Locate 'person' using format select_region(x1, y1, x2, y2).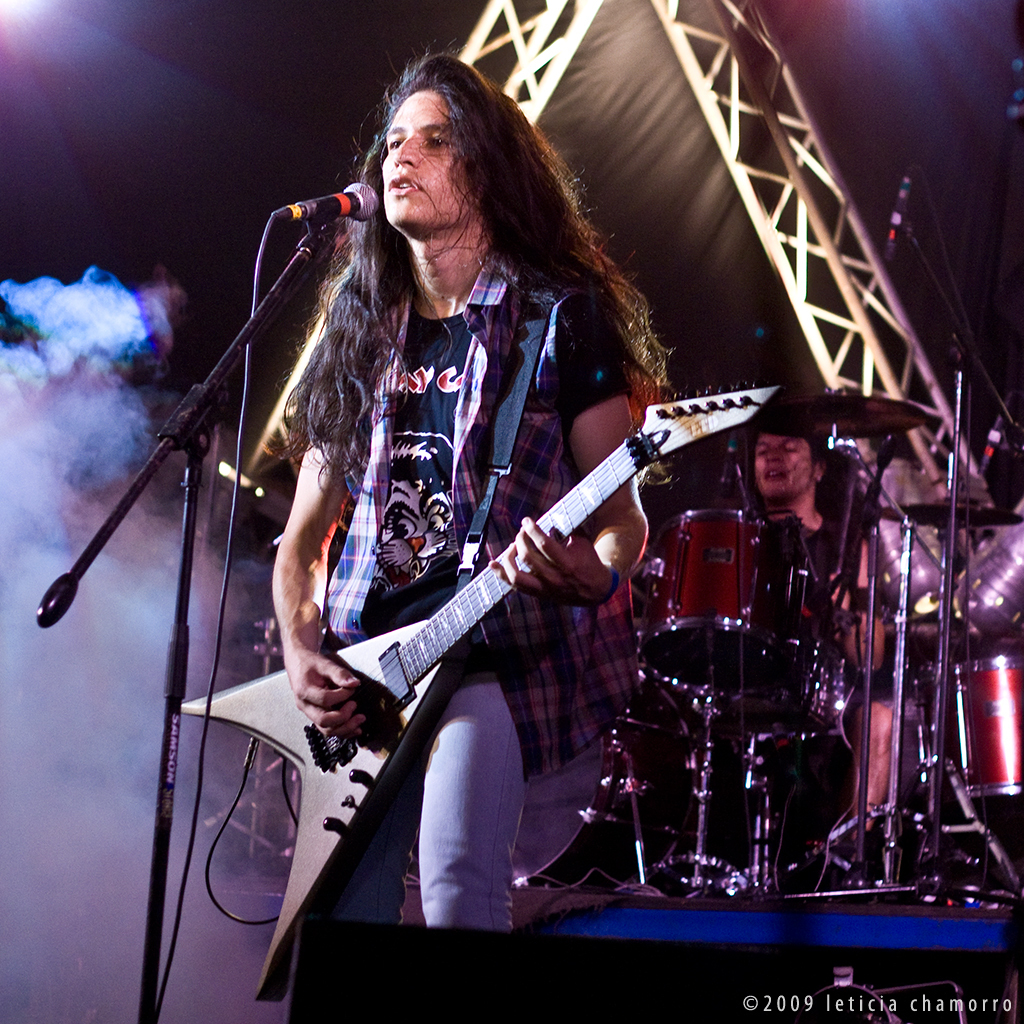
select_region(270, 36, 674, 1023).
